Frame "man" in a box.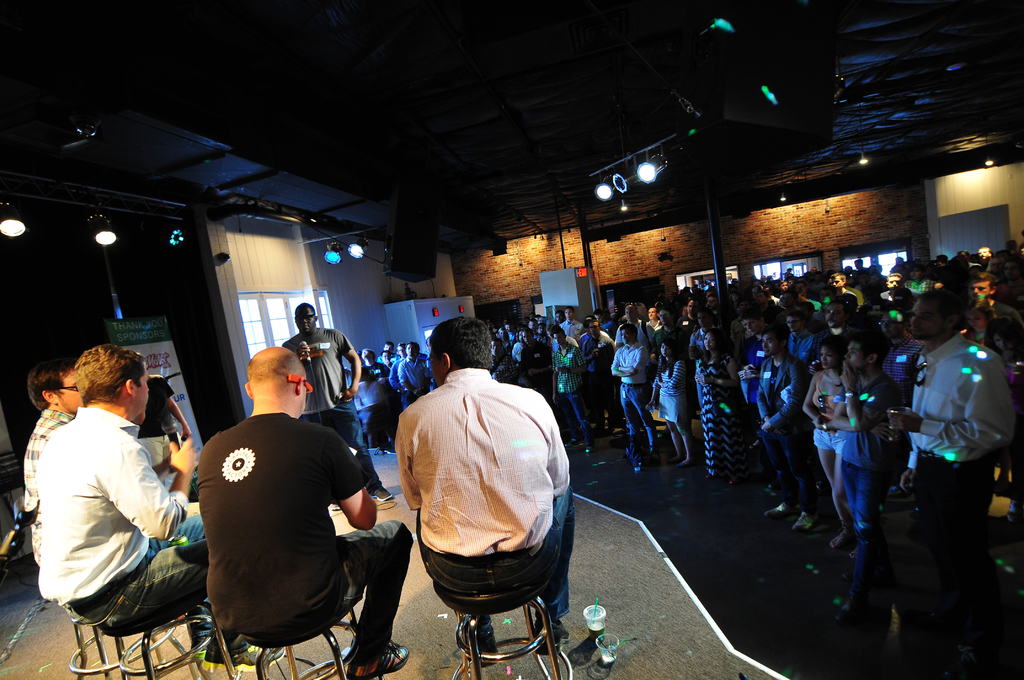
x1=755 y1=318 x2=812 y2=538.
